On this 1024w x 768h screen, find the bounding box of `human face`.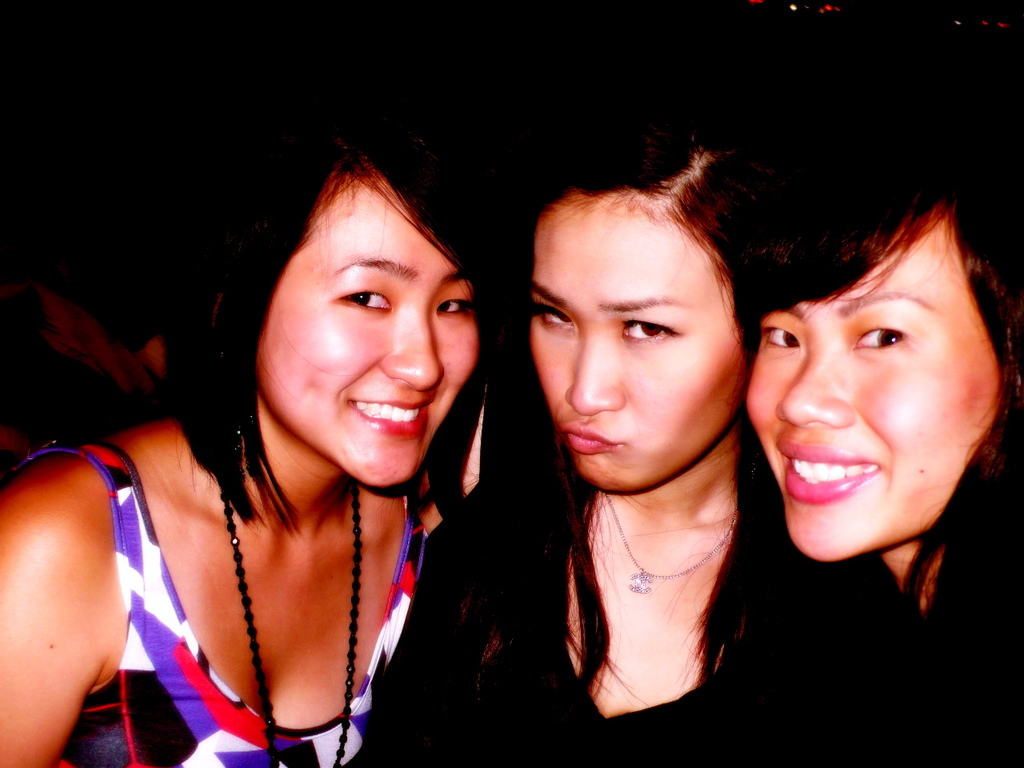
Bounding box: {"x1": 748, "y1": 222, "x2": 1002, "y2": 558}.
